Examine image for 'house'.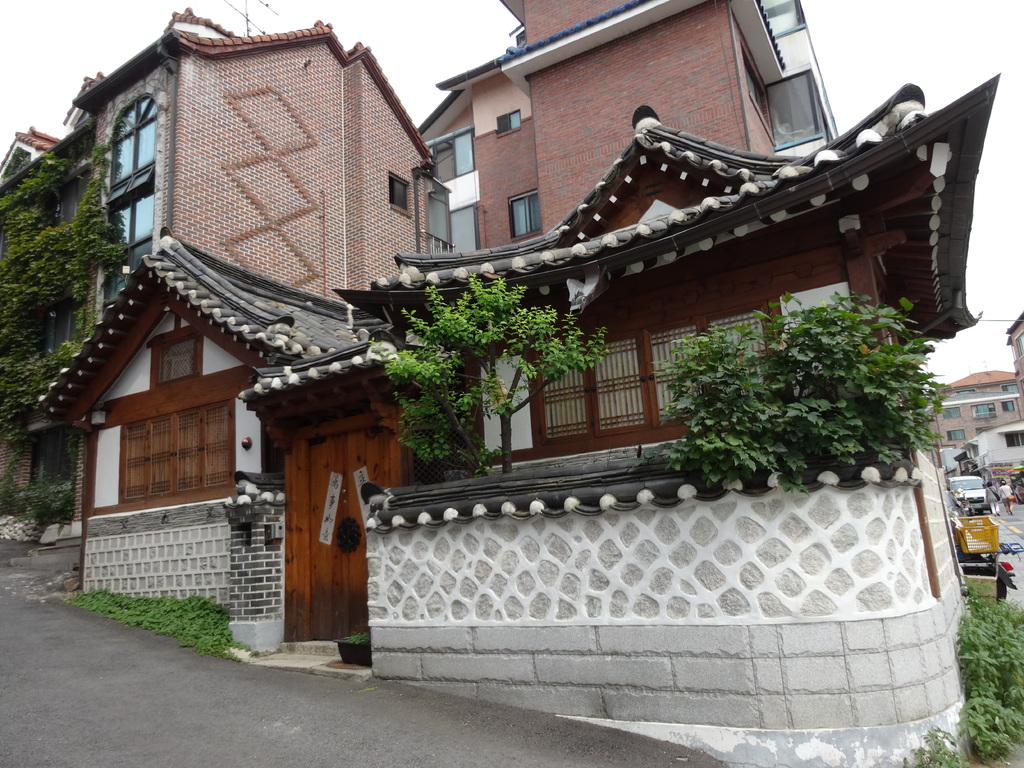
Examination result: bbox=(35, 0, 1000, 767).
